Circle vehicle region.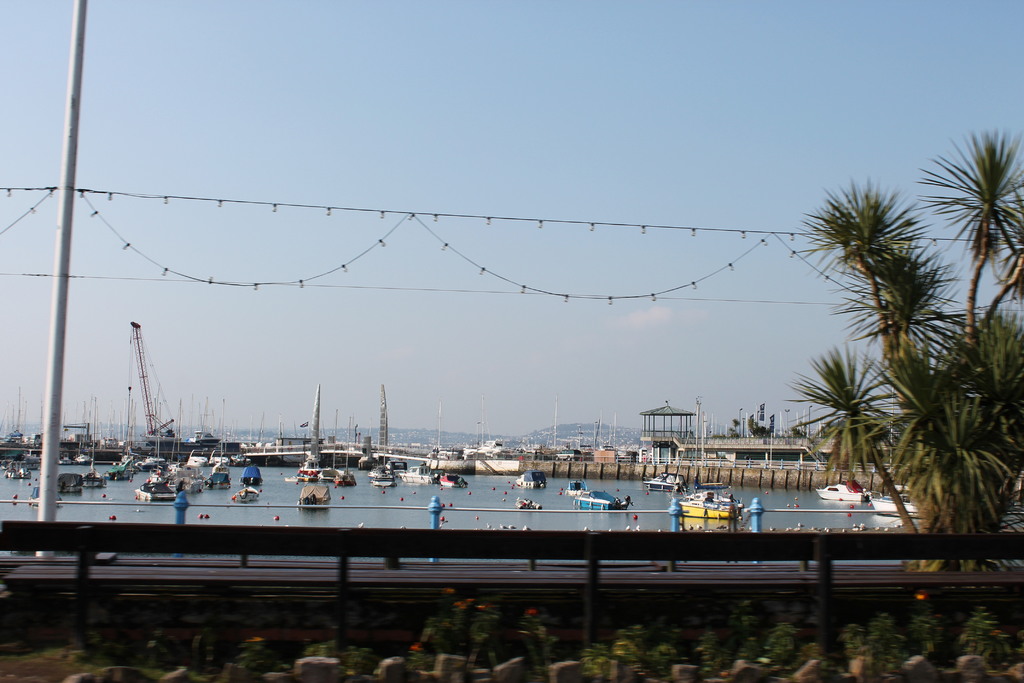
Region: <region>332, 416, 357, 489</region>.
